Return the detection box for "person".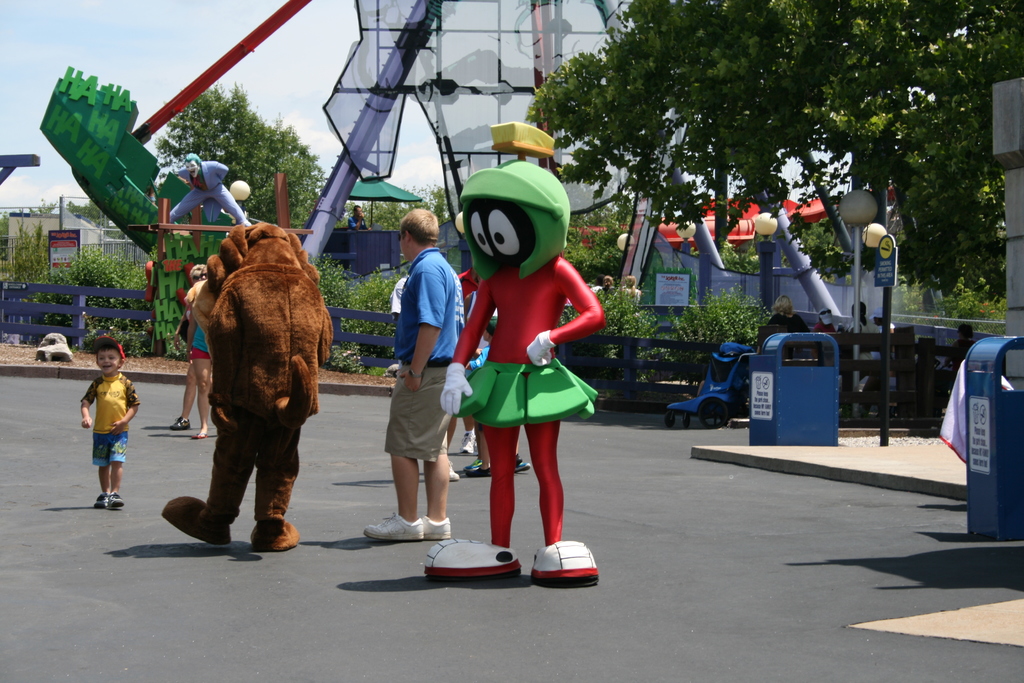
426, 119, 601, 588.
